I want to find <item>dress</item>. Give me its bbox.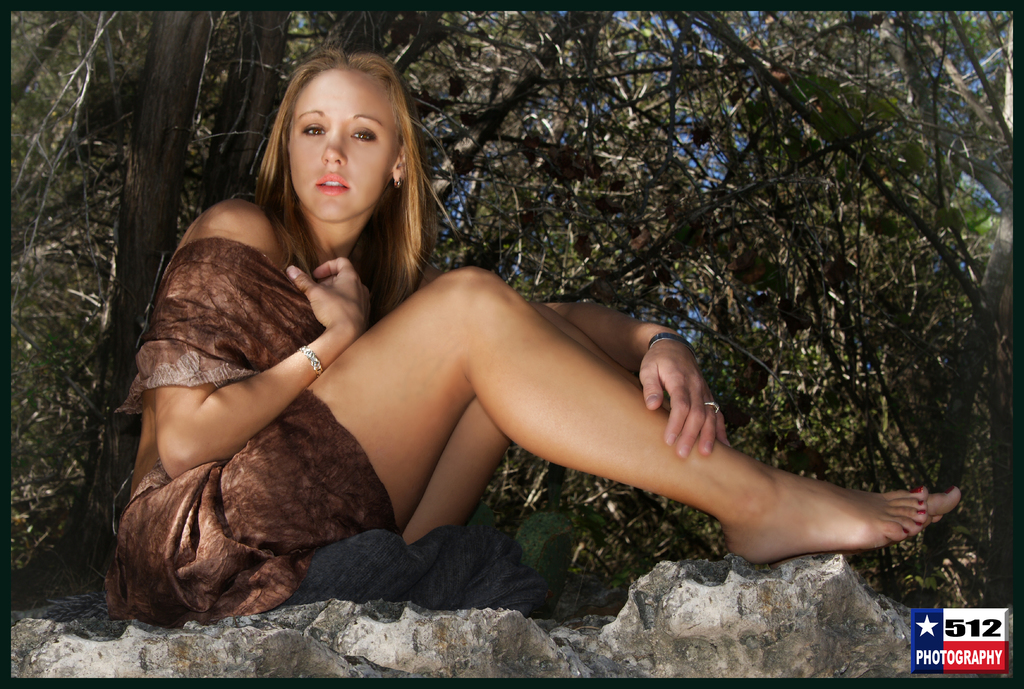
[102, 238, 404, 621].
